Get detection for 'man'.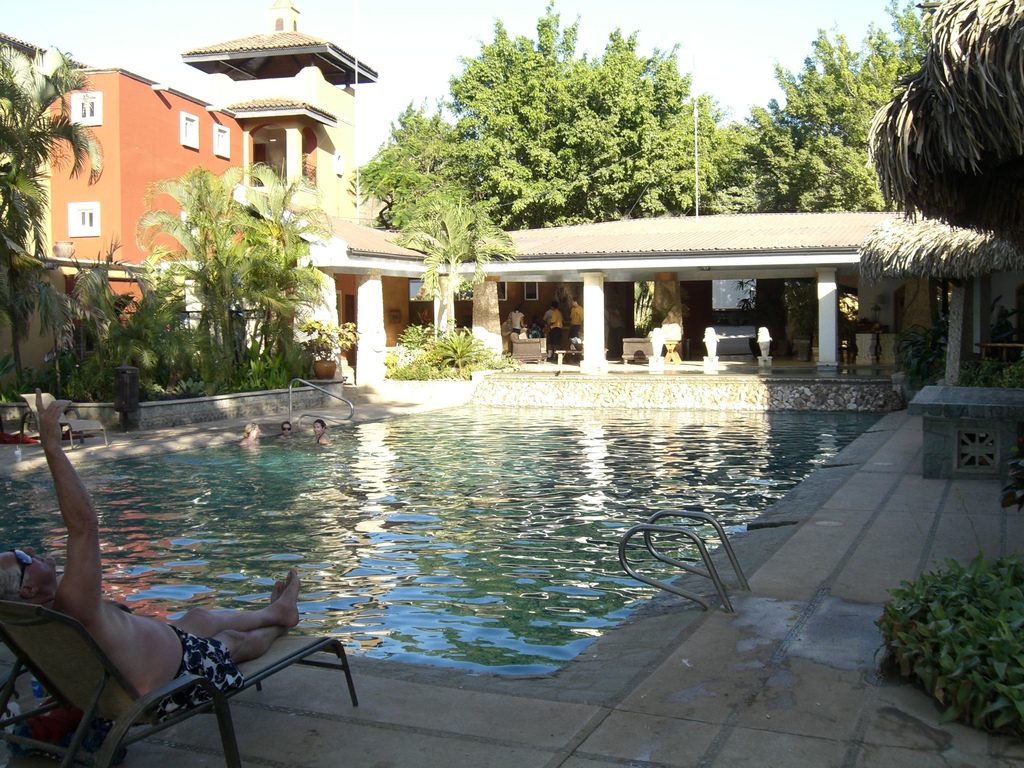
Detection: bbox=(541, 306, 563, 324).
